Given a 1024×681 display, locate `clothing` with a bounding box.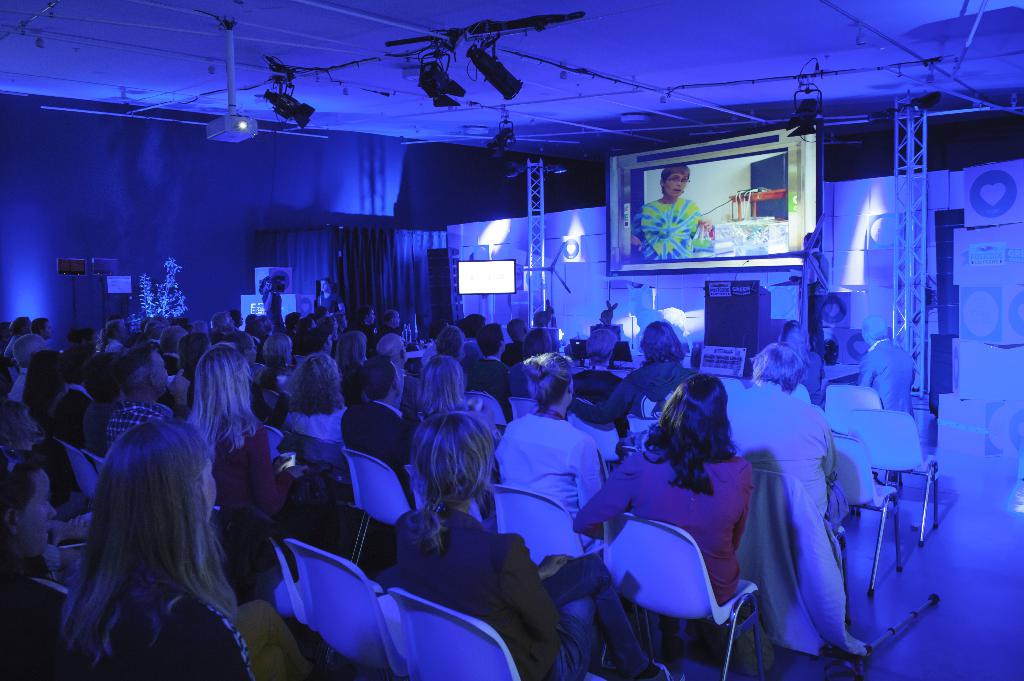
Located: detection(628, 195, 723, 268).
